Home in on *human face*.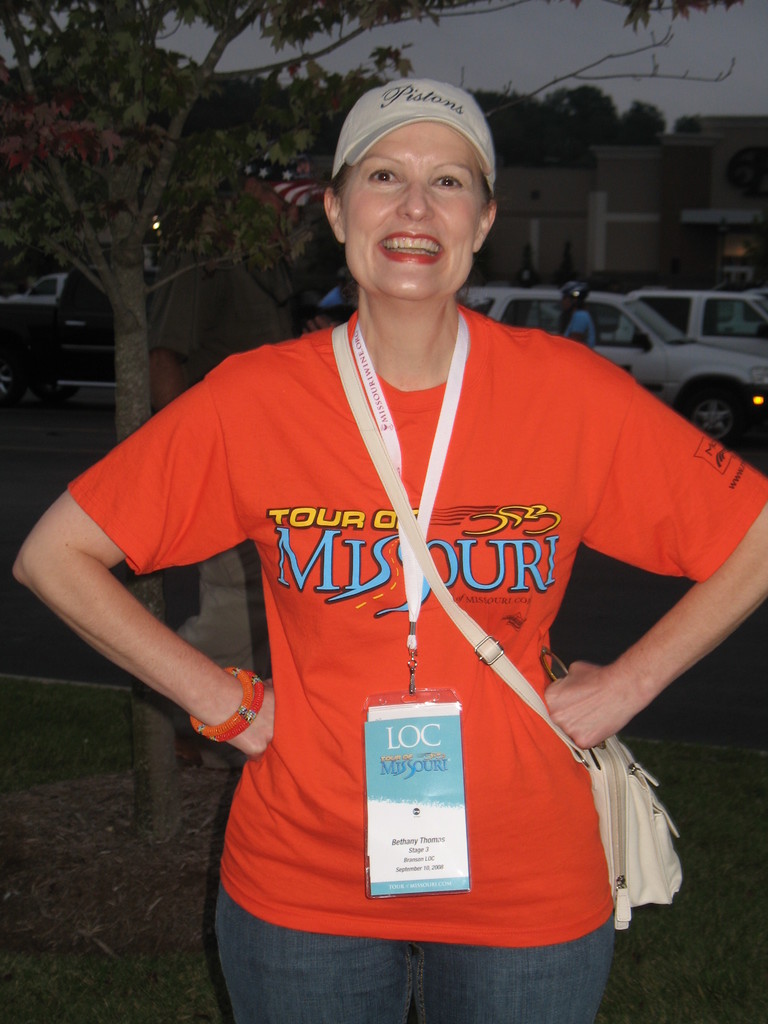
Homed in at 348:116:484:297.
